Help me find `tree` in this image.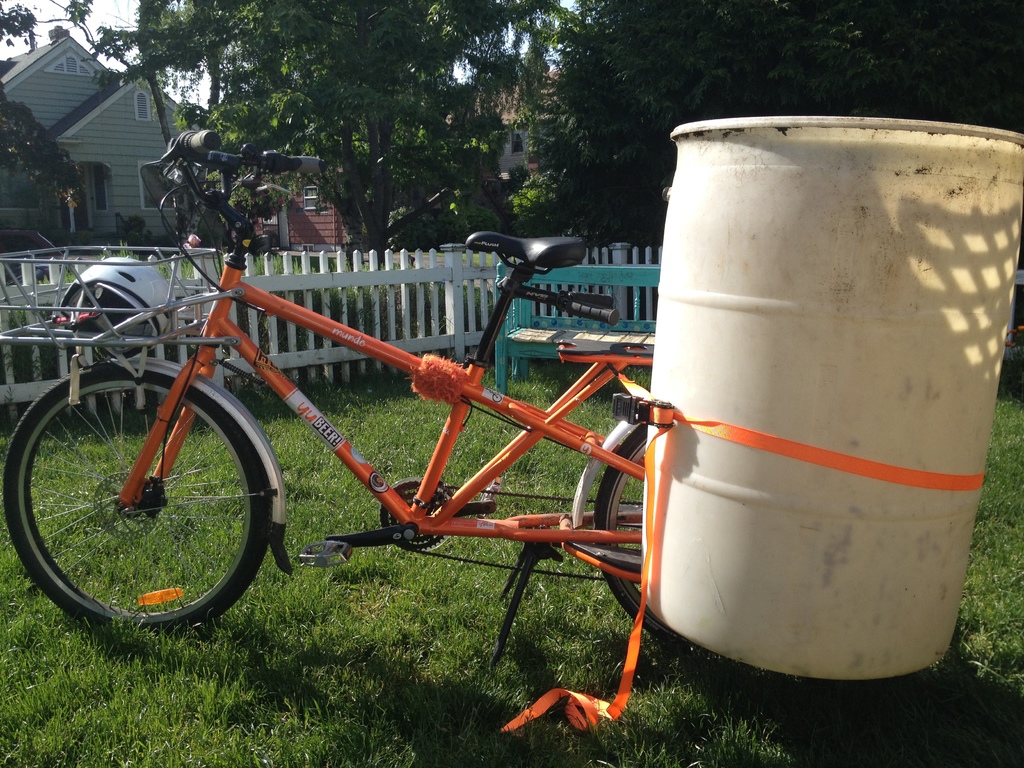
Found it: detection(527, 1, 1023, 266).
